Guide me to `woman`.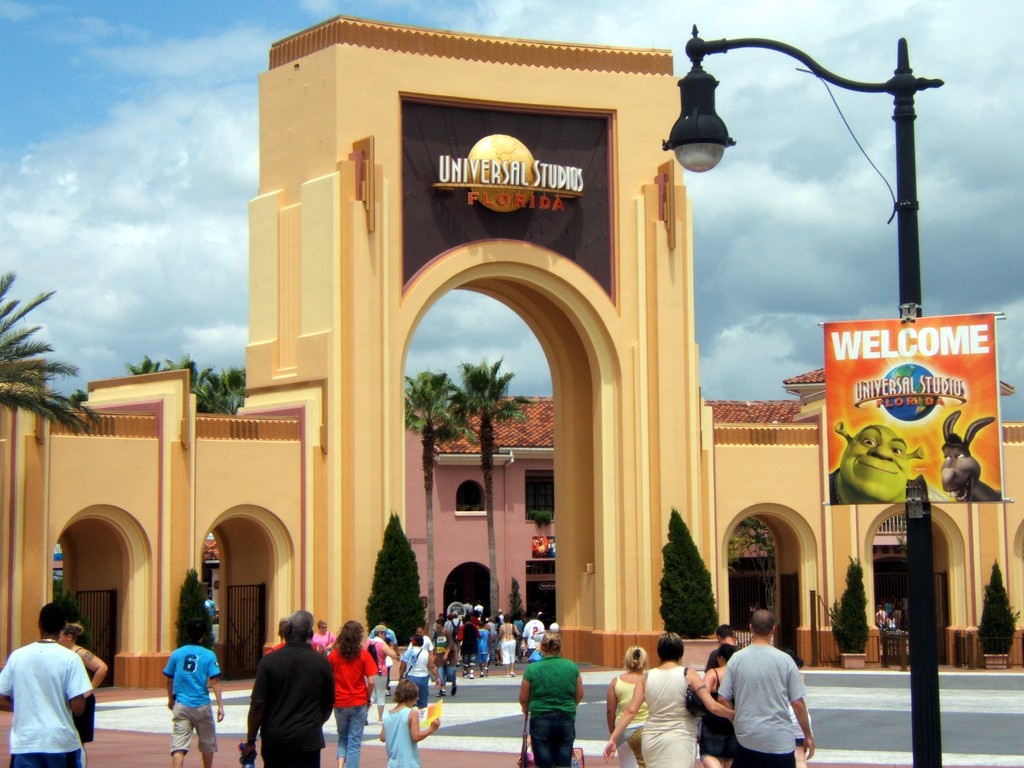
Guidance: rect(696, 644, 739, 767).
